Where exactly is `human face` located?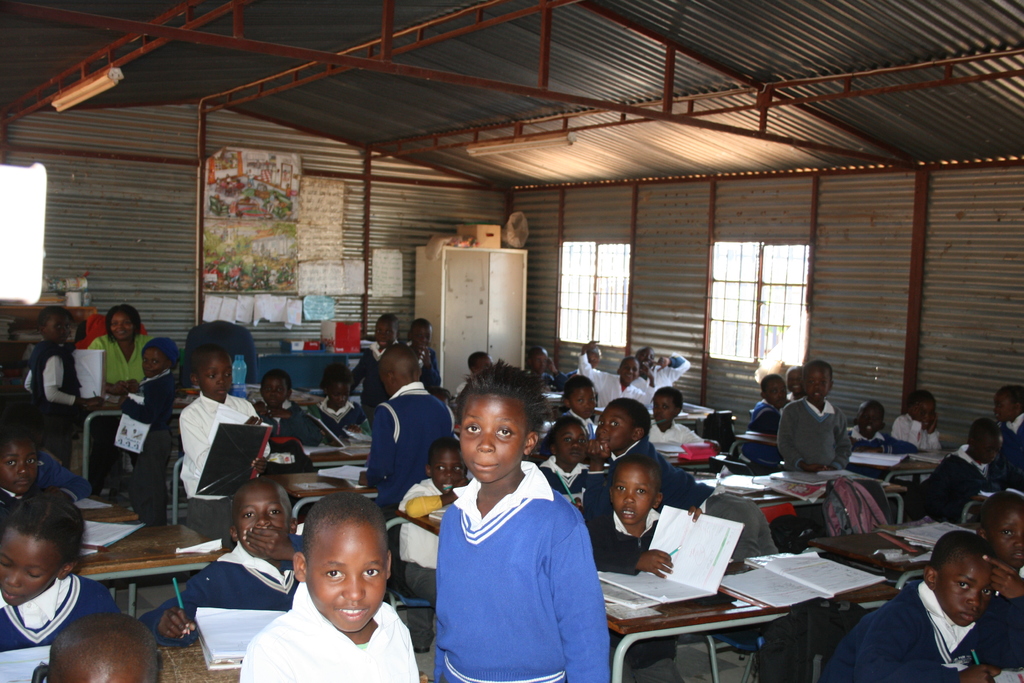
Its bounding box is Rect(458, 393, 527, 483).
